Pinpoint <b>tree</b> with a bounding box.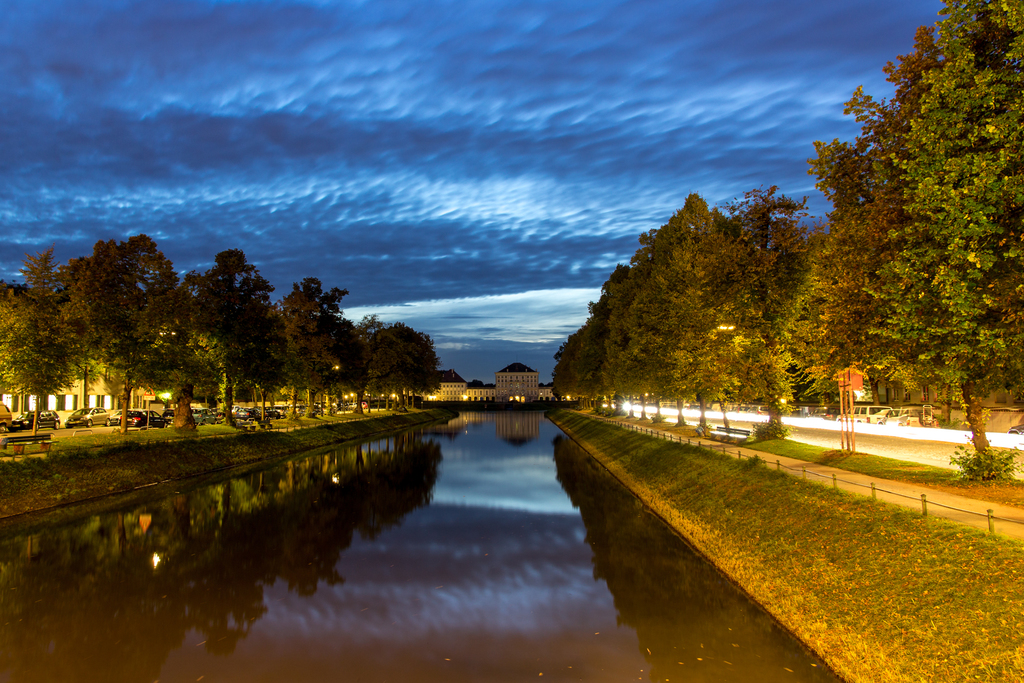
{"left": 801, "top": 24, "right": 1014, "bottom": 465}.
